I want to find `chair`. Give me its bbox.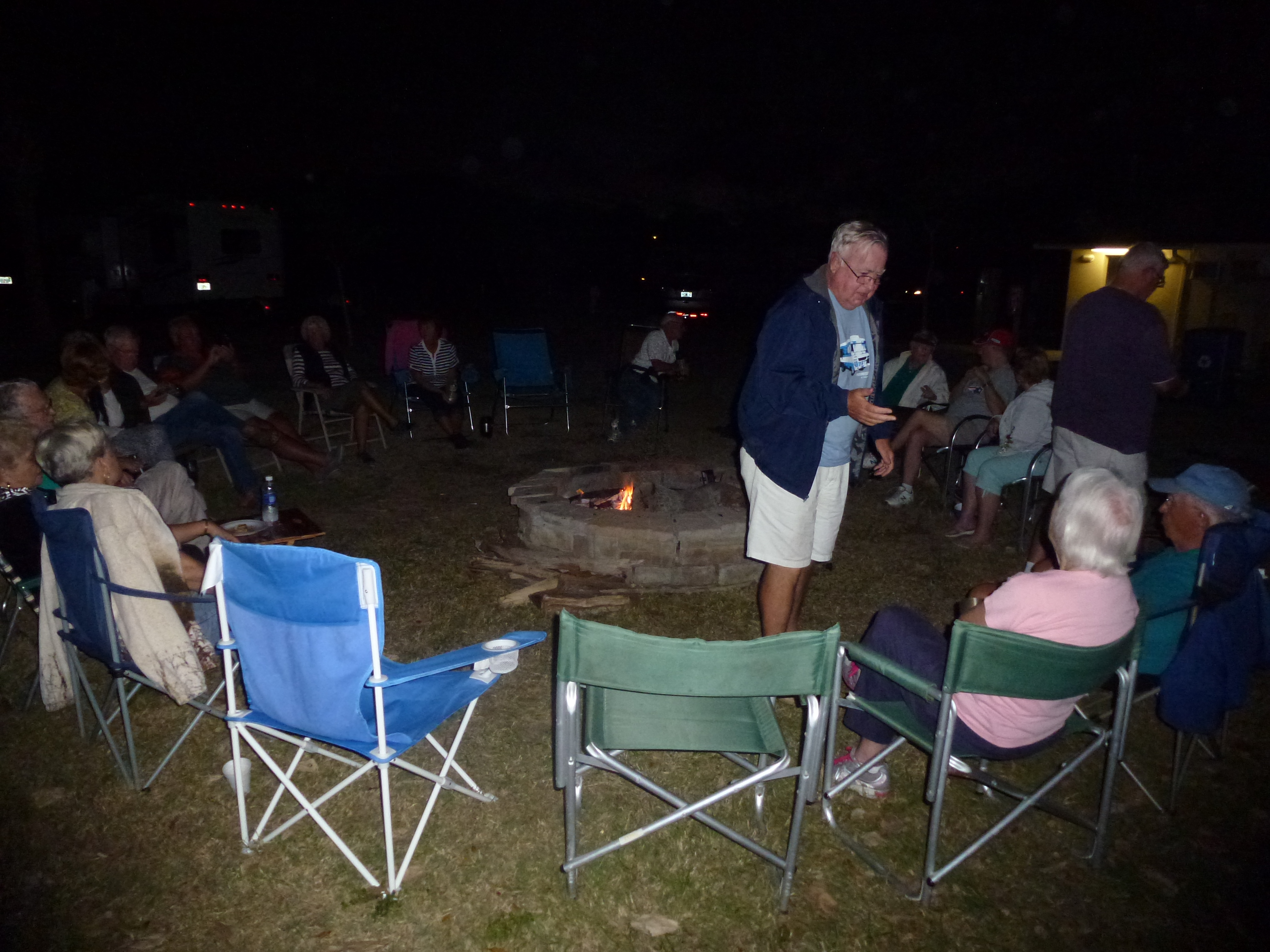
(162,175,250,268).
